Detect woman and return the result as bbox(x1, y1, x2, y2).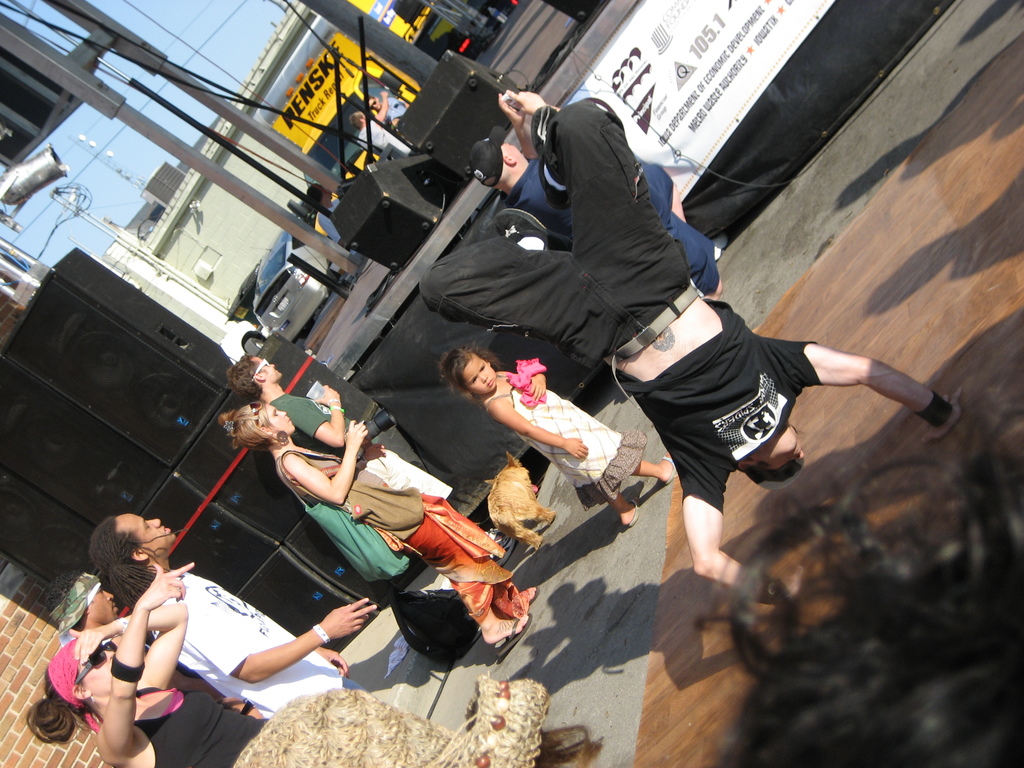
bbox(218, 403, 537, 660).
